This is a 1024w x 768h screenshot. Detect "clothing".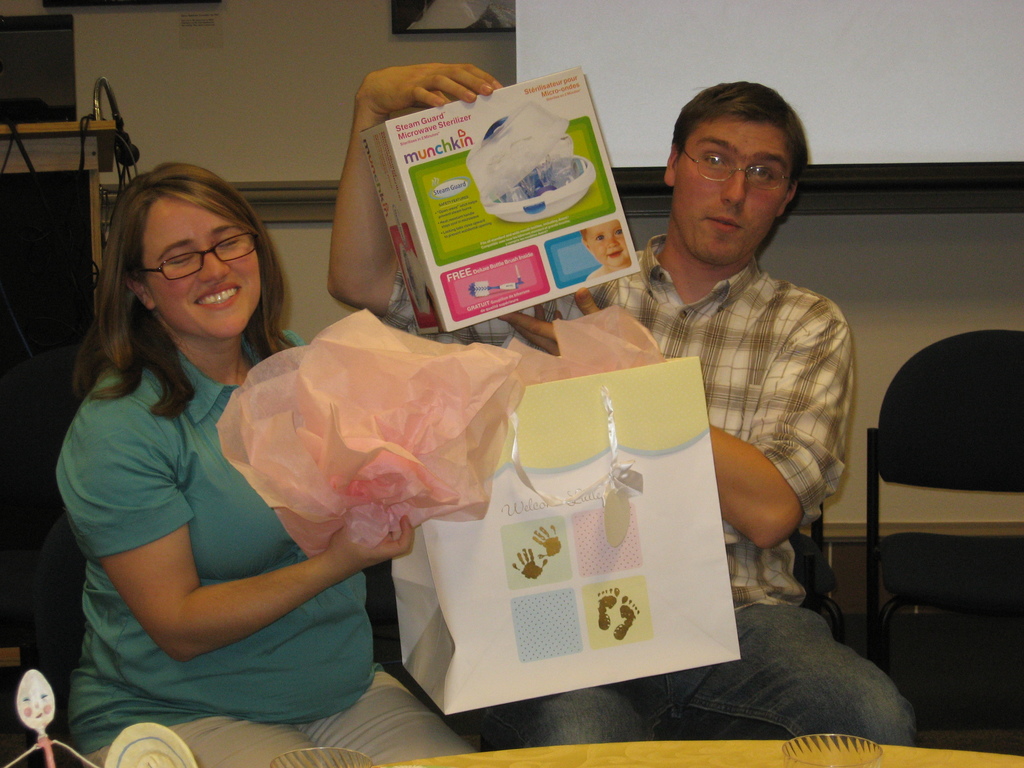
pyautogui.locateOnScreen(26, 346, 488, 765).
